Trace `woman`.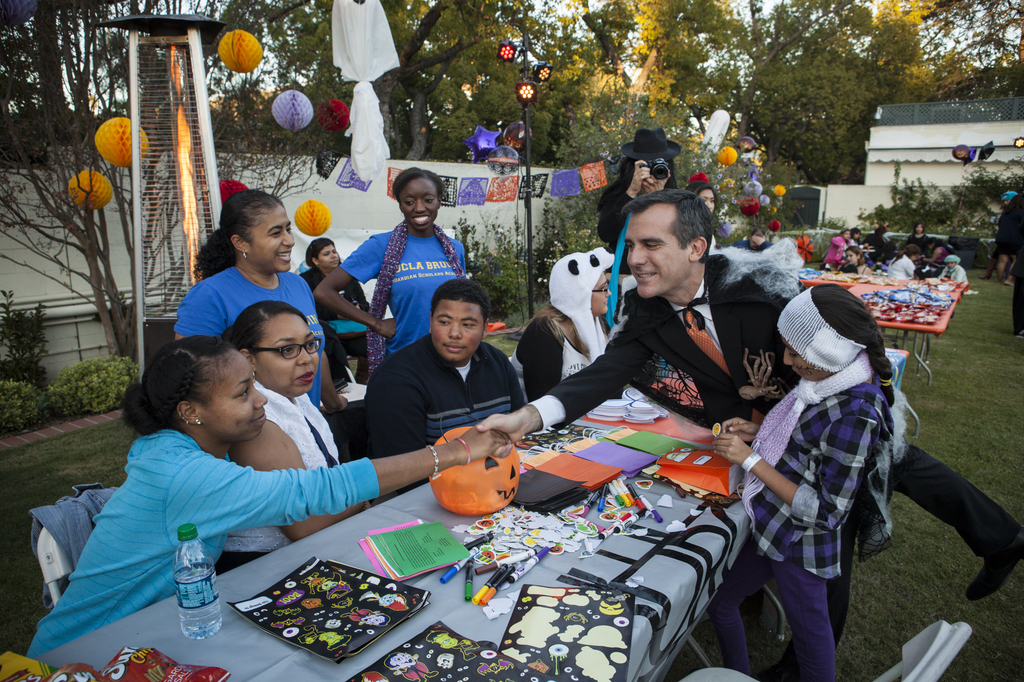
Traced to locate(840, 225, 863, 254).
